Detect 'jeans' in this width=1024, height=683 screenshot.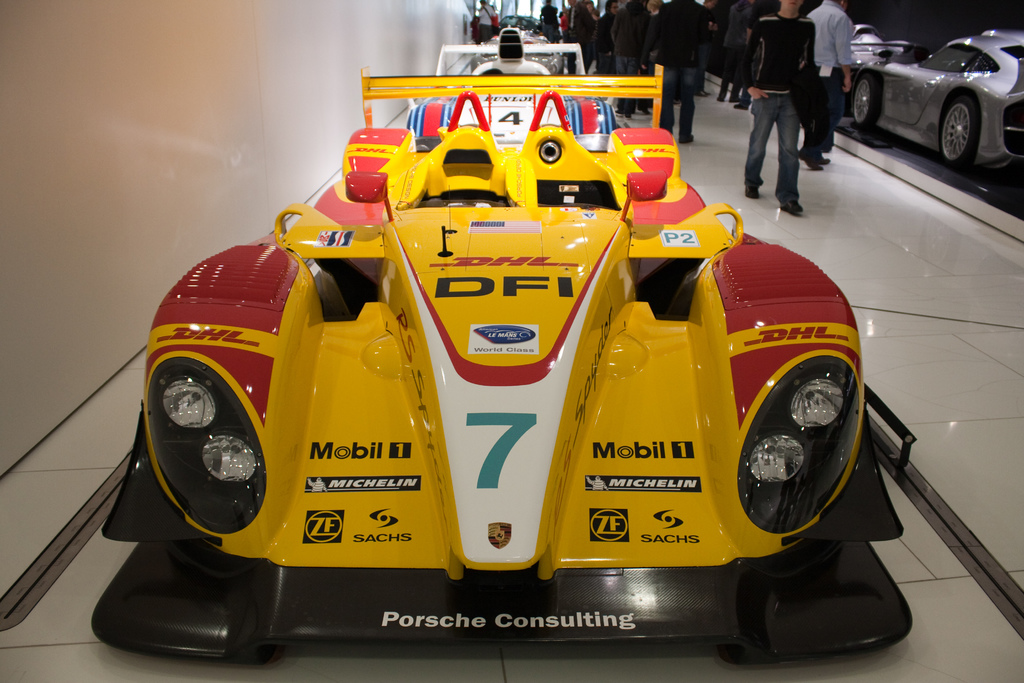
Detection: (662,64,695,136).
